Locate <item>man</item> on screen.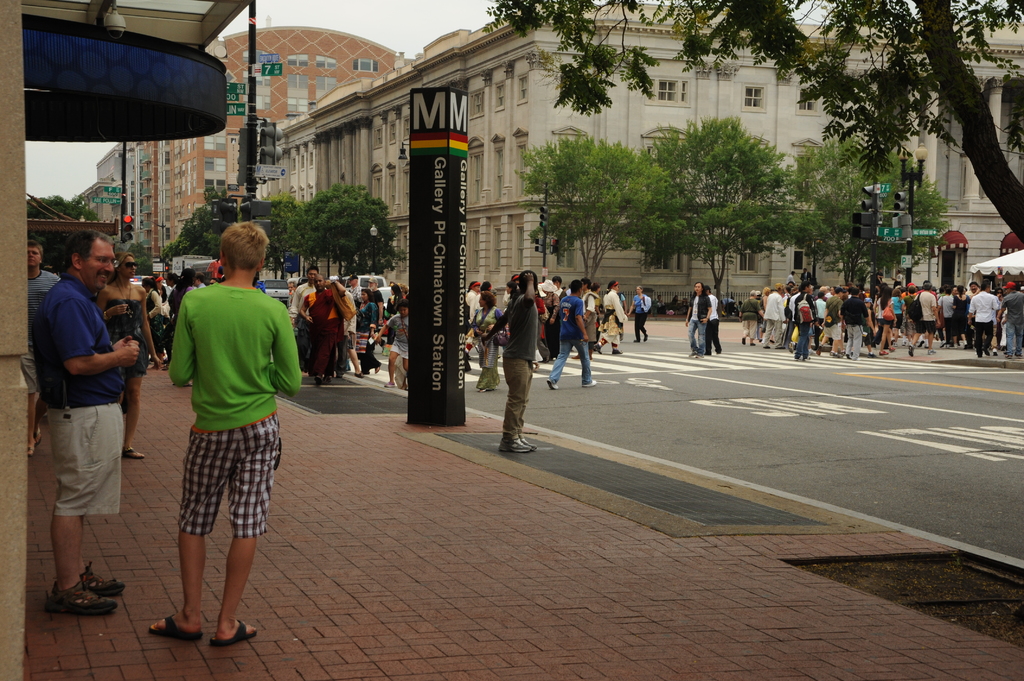
On screen at <box>475,268,540,456</box>.
